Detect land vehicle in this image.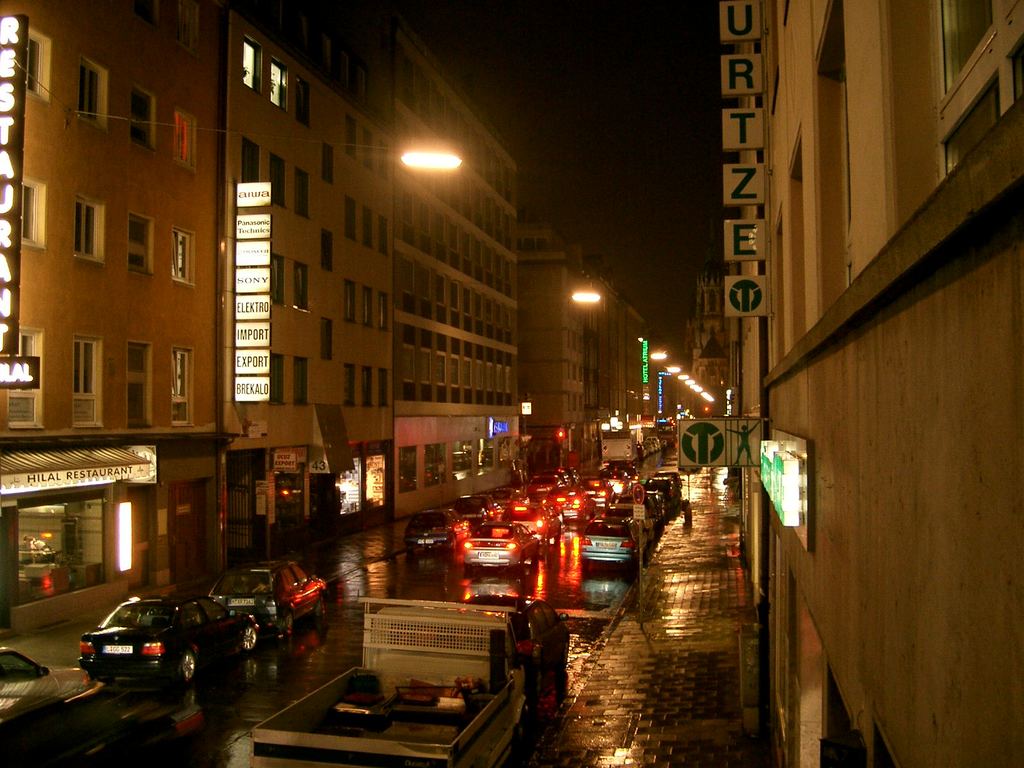
Detection: Rect(639, 437, 655, 453).
